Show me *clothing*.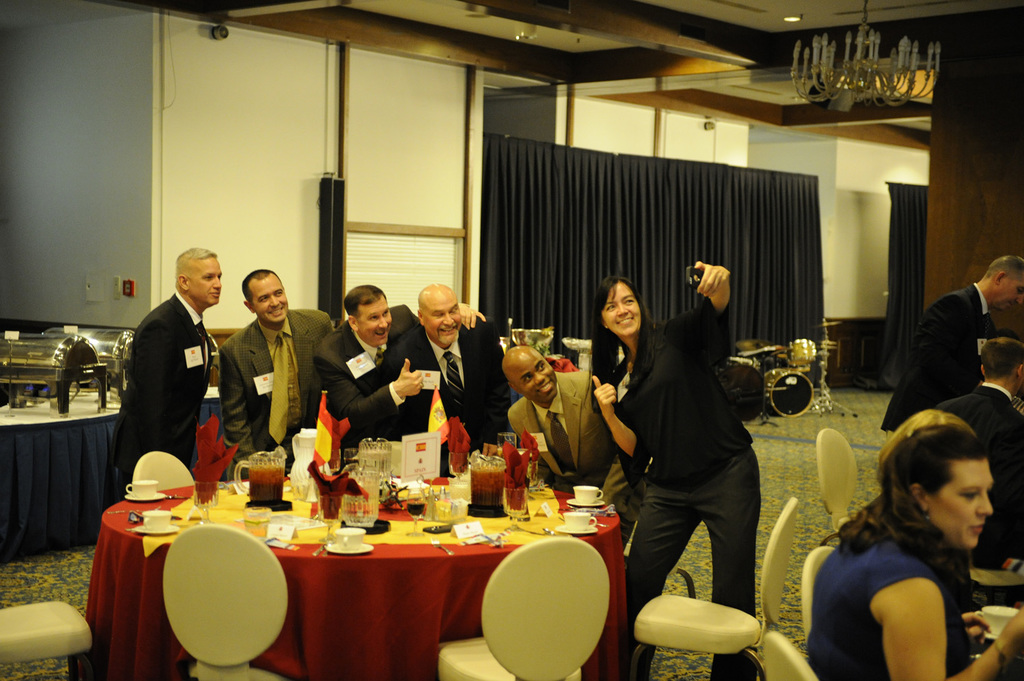
*clothing* is here: 218 308 327 461.
